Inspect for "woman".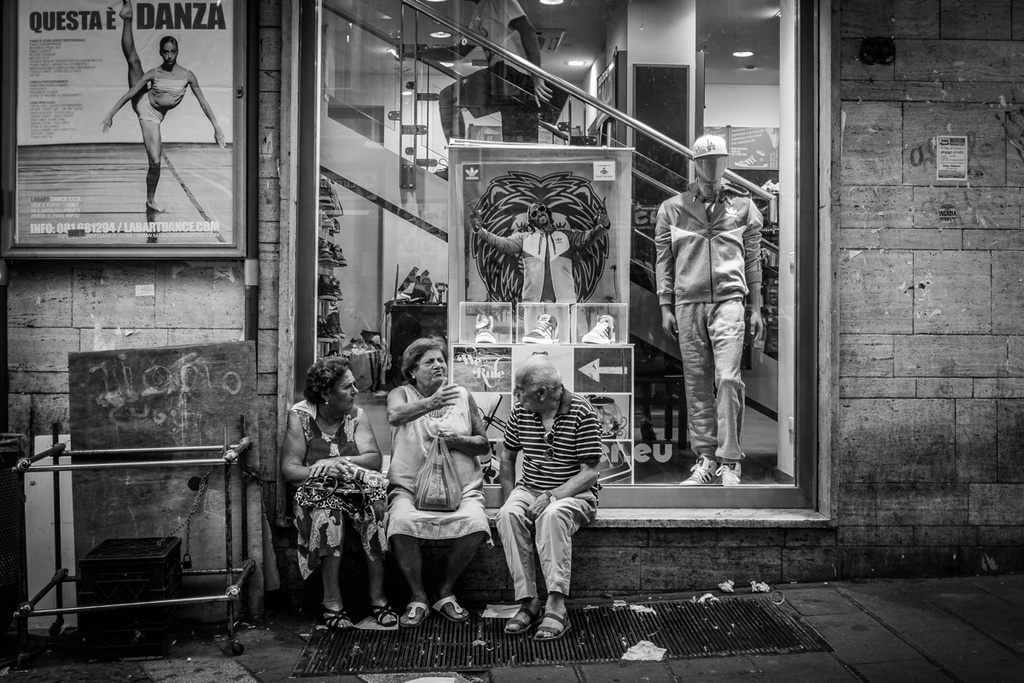
Inspection: BBox(282, 356, 396, 631).
